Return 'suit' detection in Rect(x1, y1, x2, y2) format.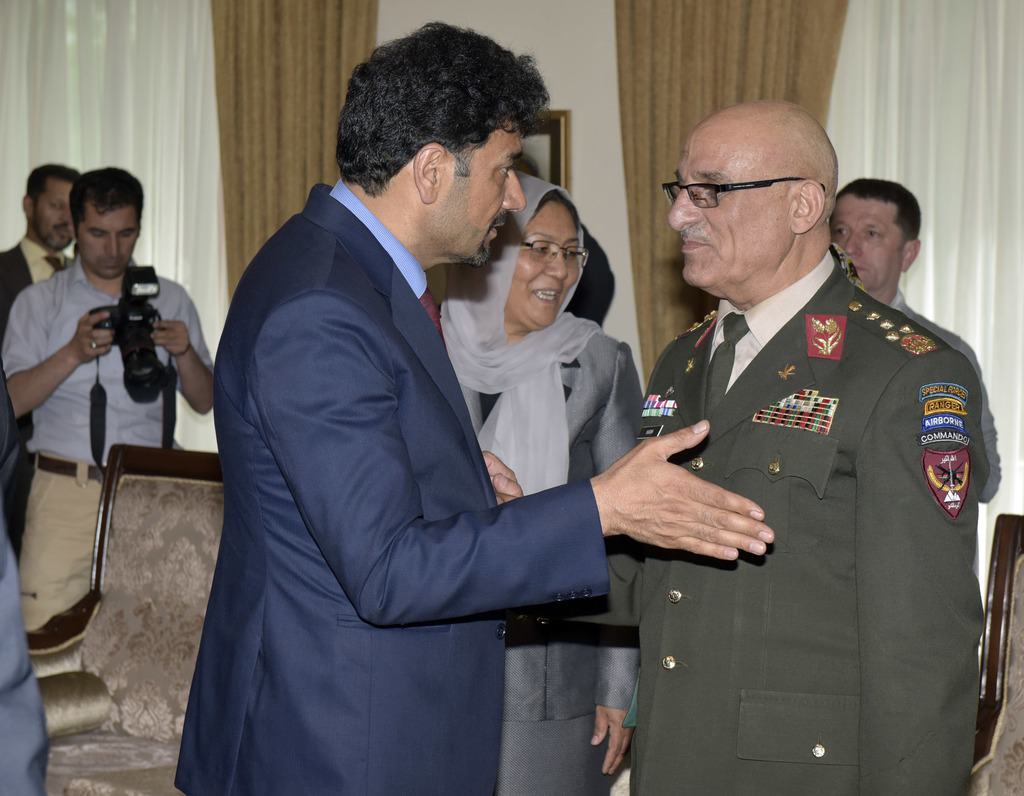
Rect(462, 334, 646, 795).
